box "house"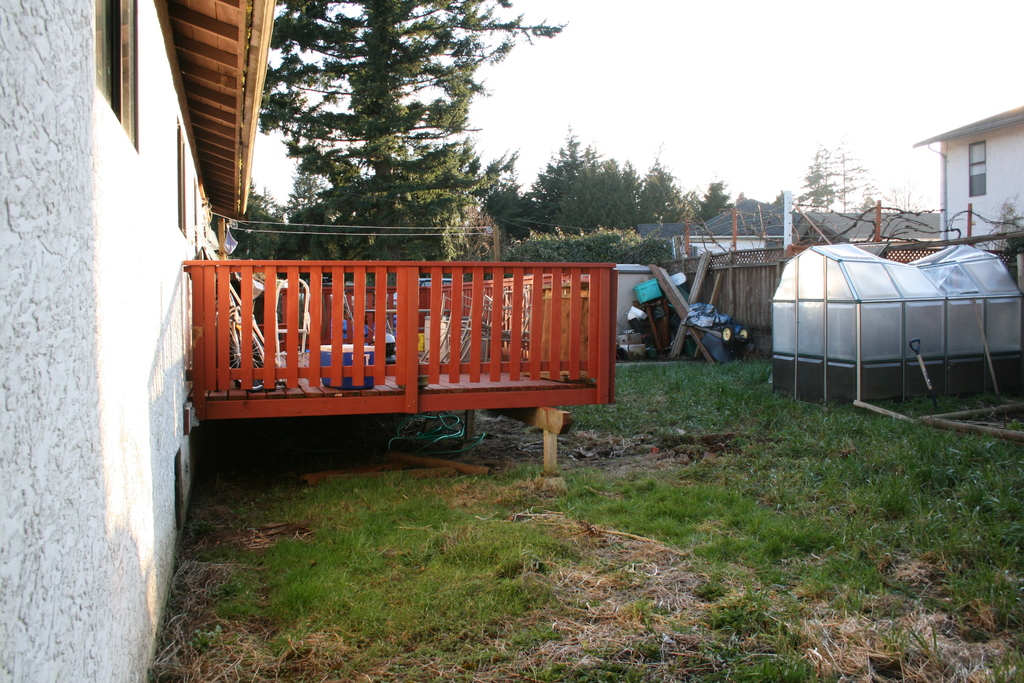
915/79/1023/250
